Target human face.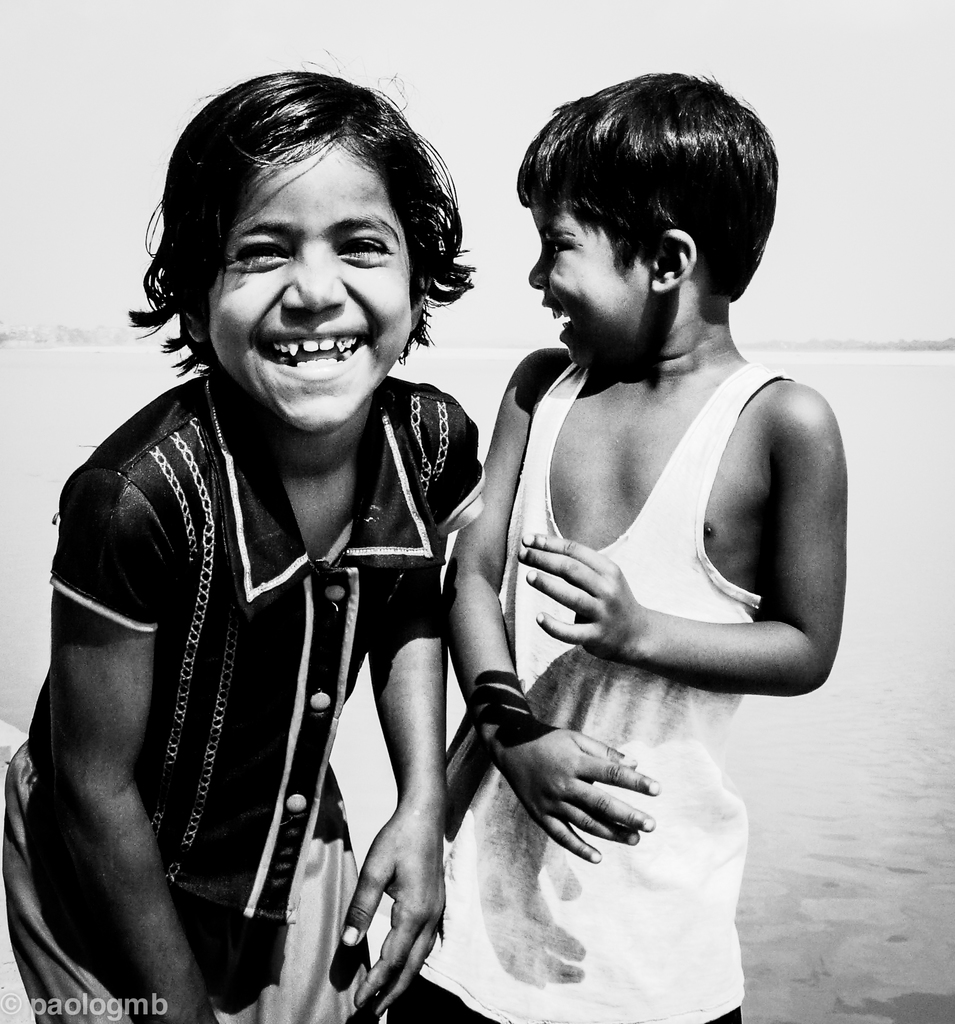
Target region: 529, 205, 648, 371.
